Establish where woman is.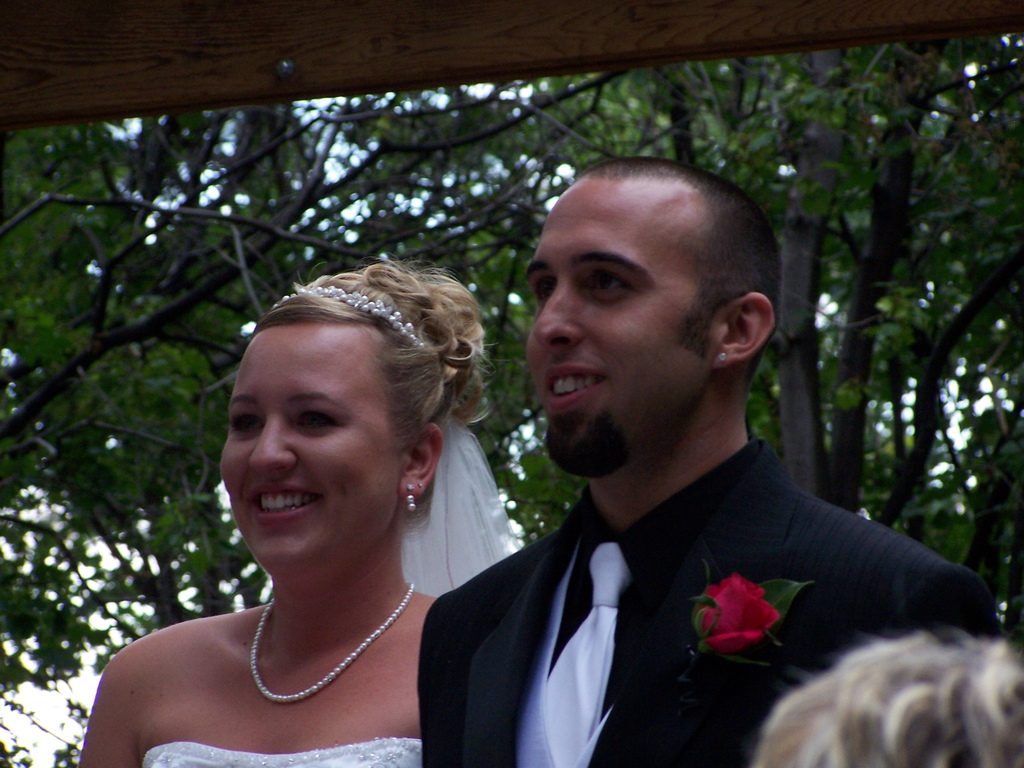
Established at 95,255,530,755.
